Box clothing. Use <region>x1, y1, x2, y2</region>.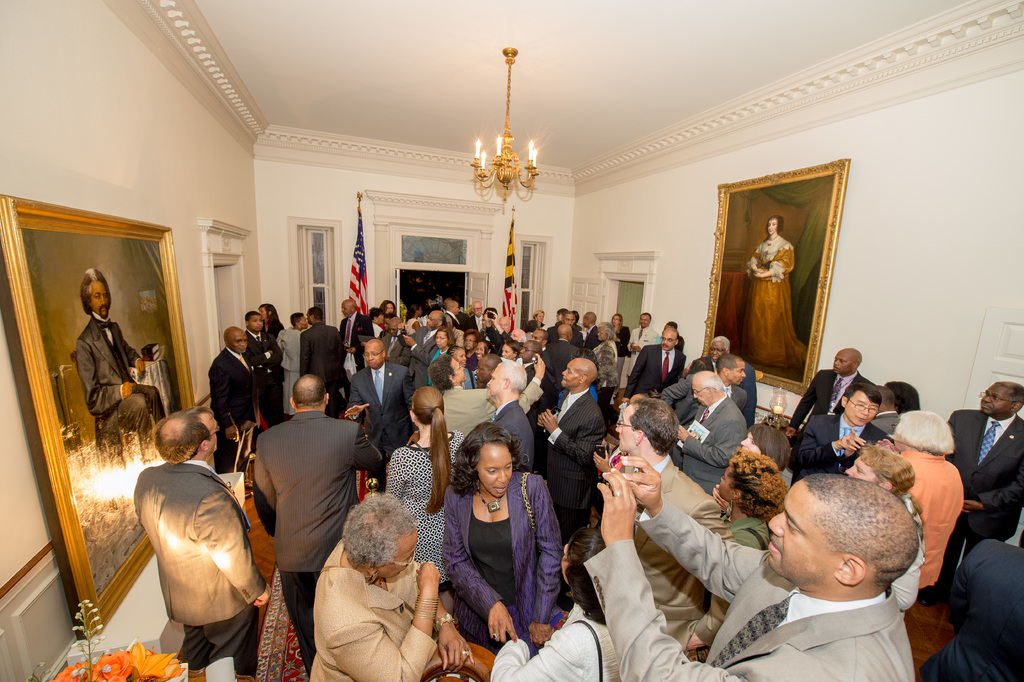
<region>488, 403, 542, 463</region>.
